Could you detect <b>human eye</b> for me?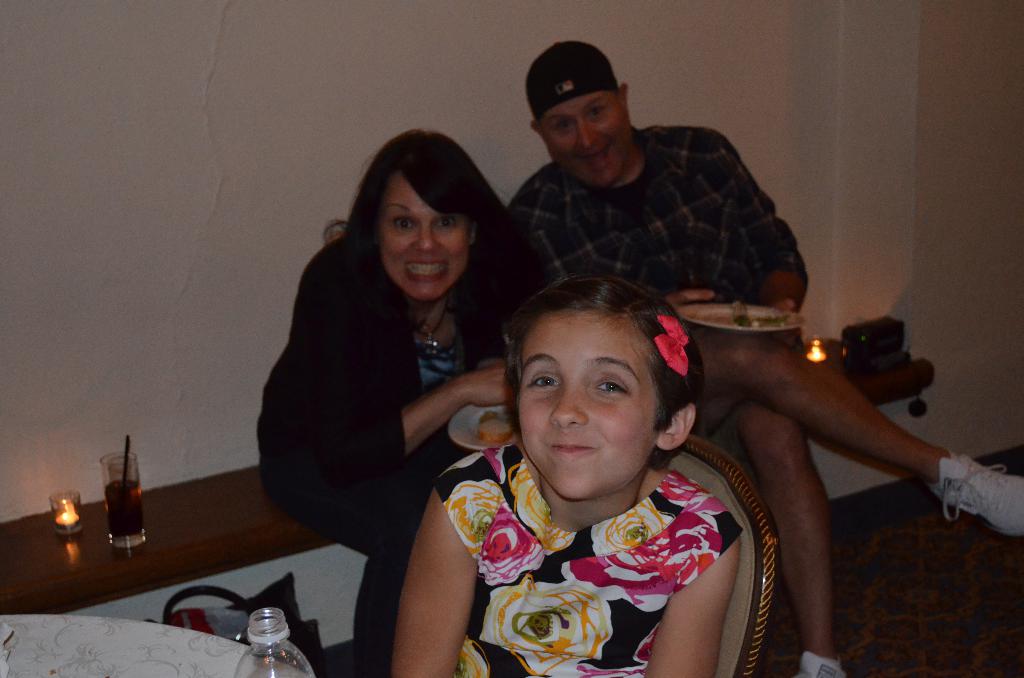
Detection result: <box>520,367,564,398</box>.
